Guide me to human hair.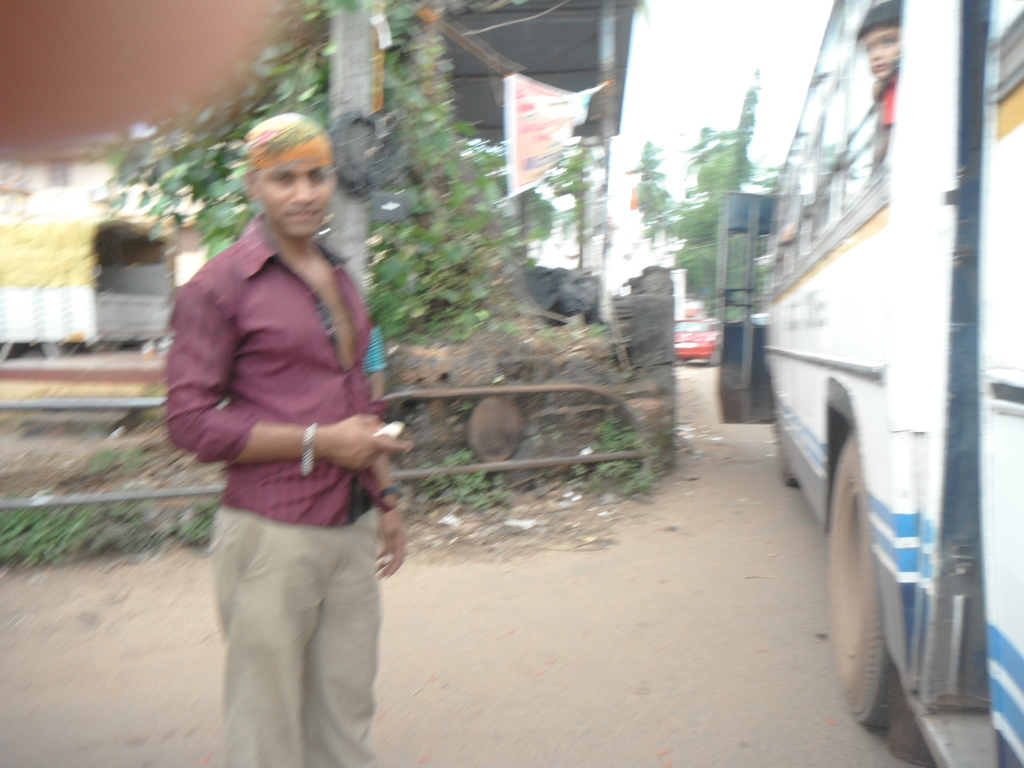
Guidance: pyautogui.locateOnScreen(221, 115, 332, 243).
